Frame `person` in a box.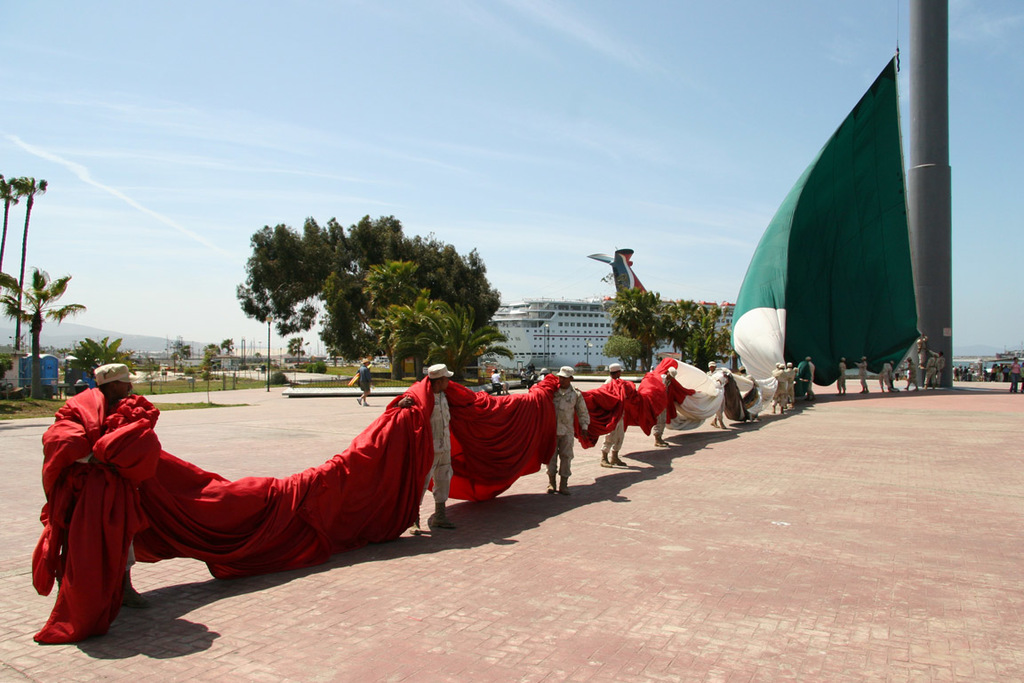
bbox=[875, 352, 900, 394].
